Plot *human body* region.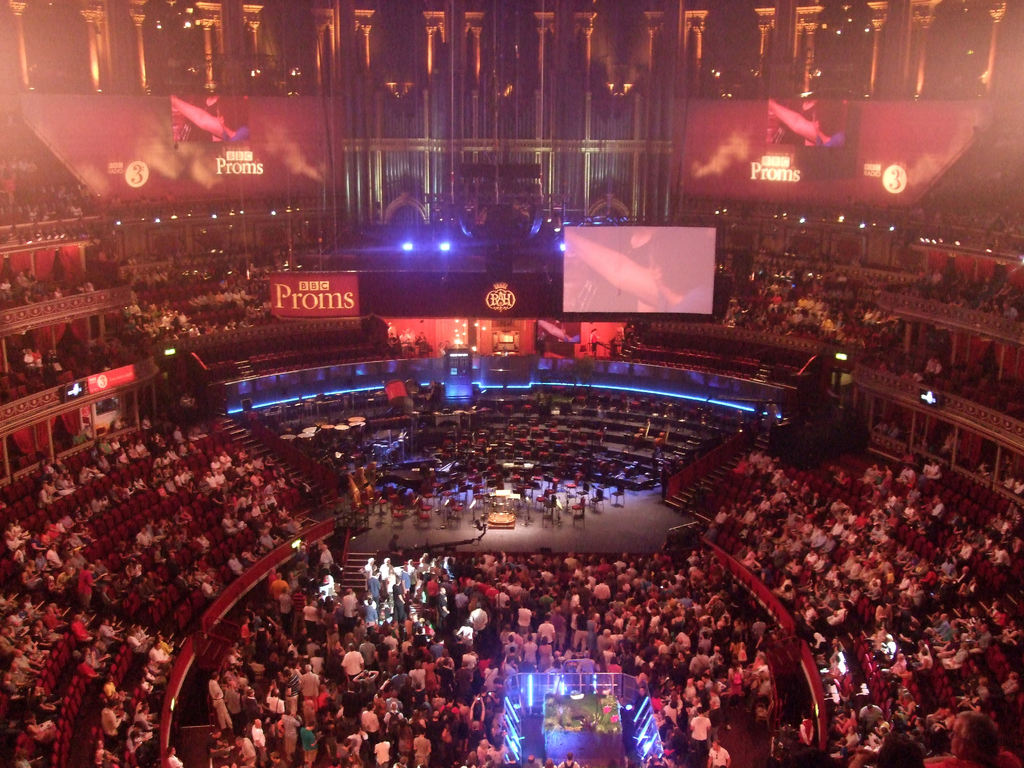
Plotted at BBox(639, 620, 650, 636).
